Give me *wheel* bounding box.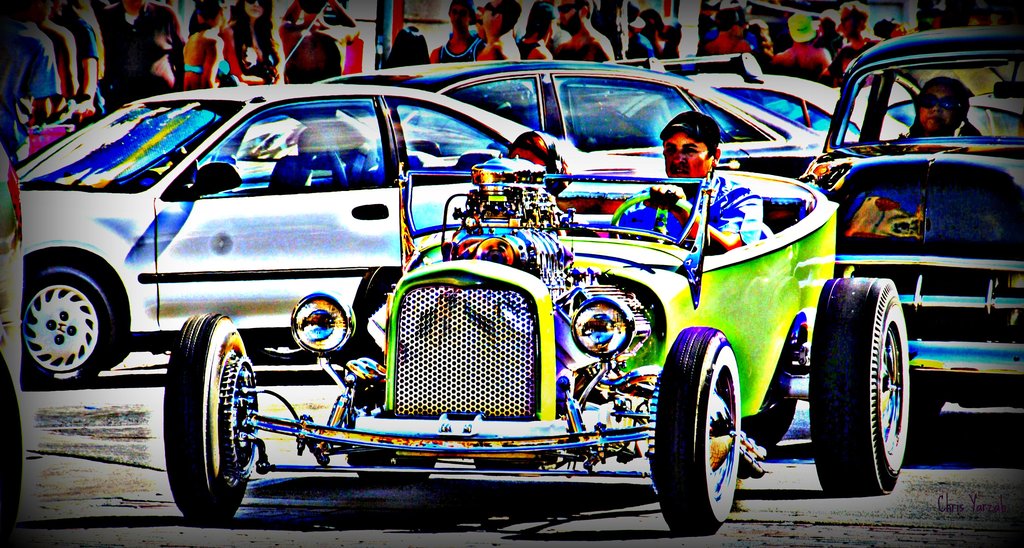
18/261/119/389.
